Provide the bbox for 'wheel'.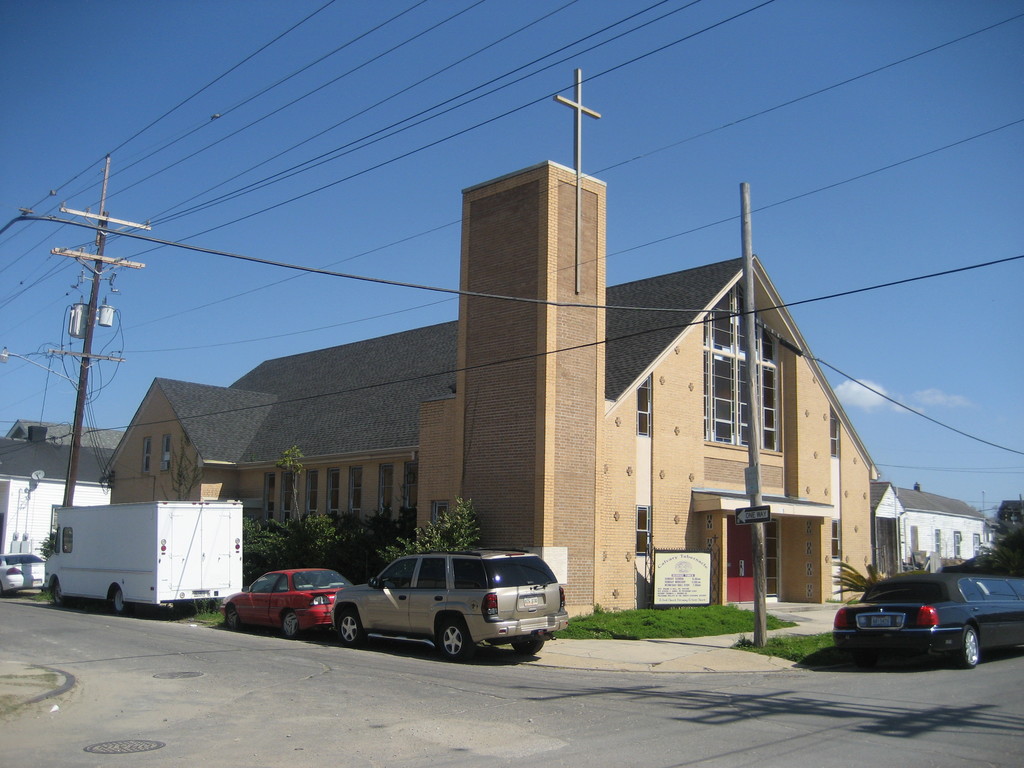
bbox(282, 613, 301, 640).
